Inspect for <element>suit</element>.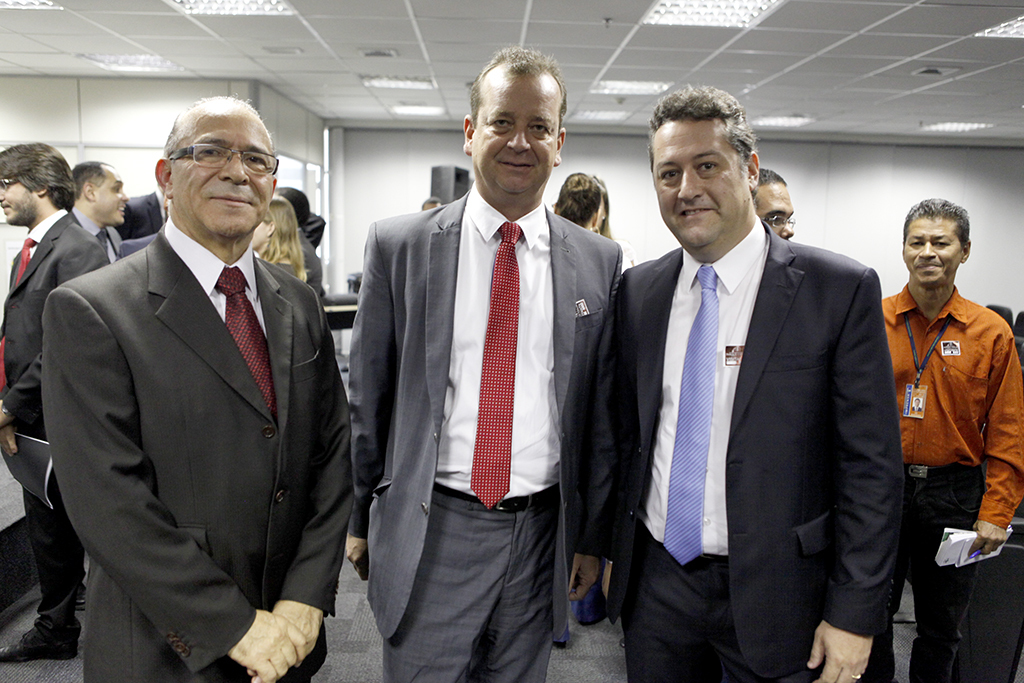
Inspection: bbox=[129, 186, 172, 230].
